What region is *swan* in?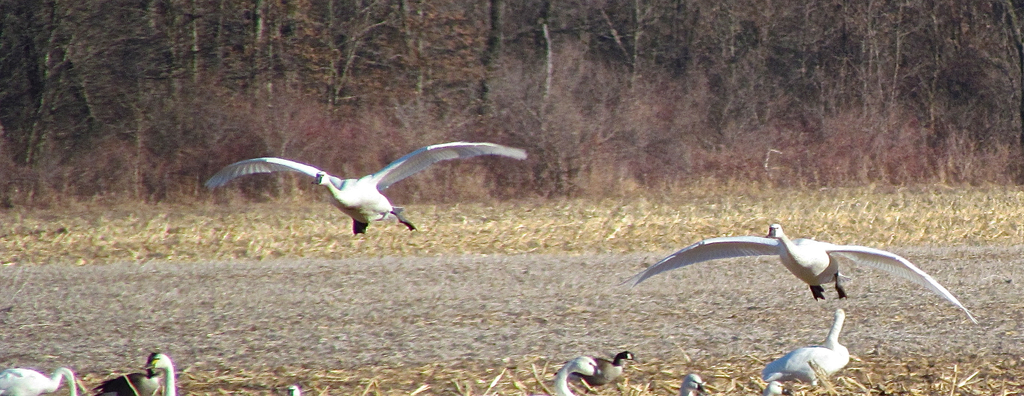
select_region(136, 352, 175, 395).
